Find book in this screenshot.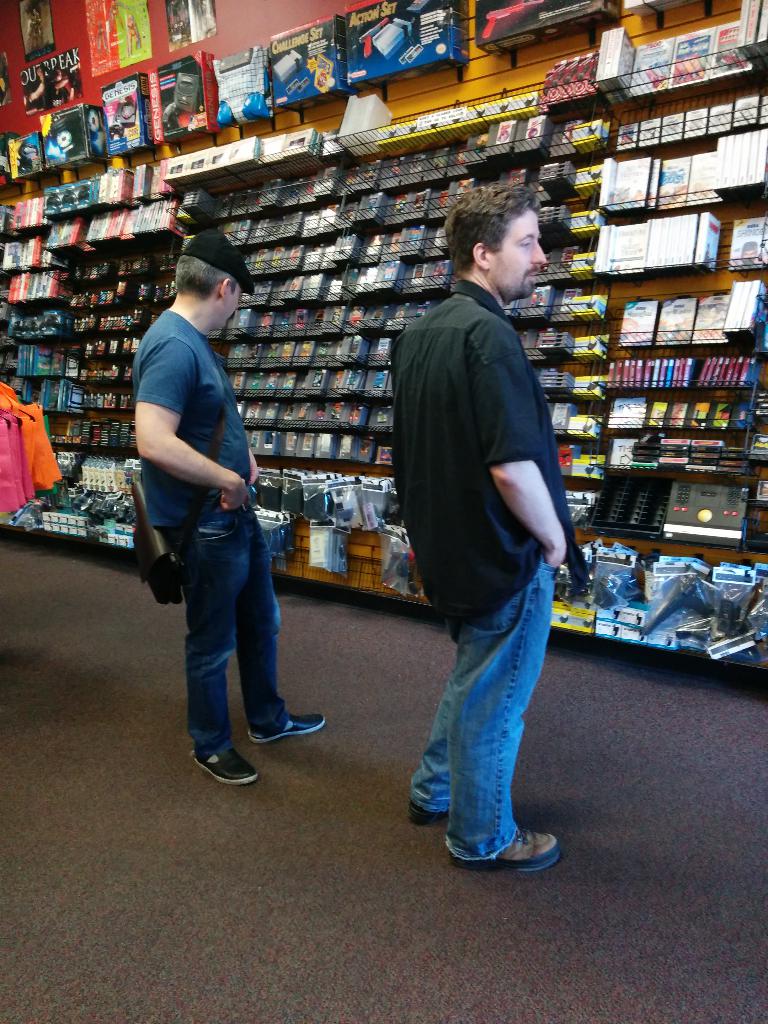
The bounding box for book is crop(606, 26, 639, 101).
